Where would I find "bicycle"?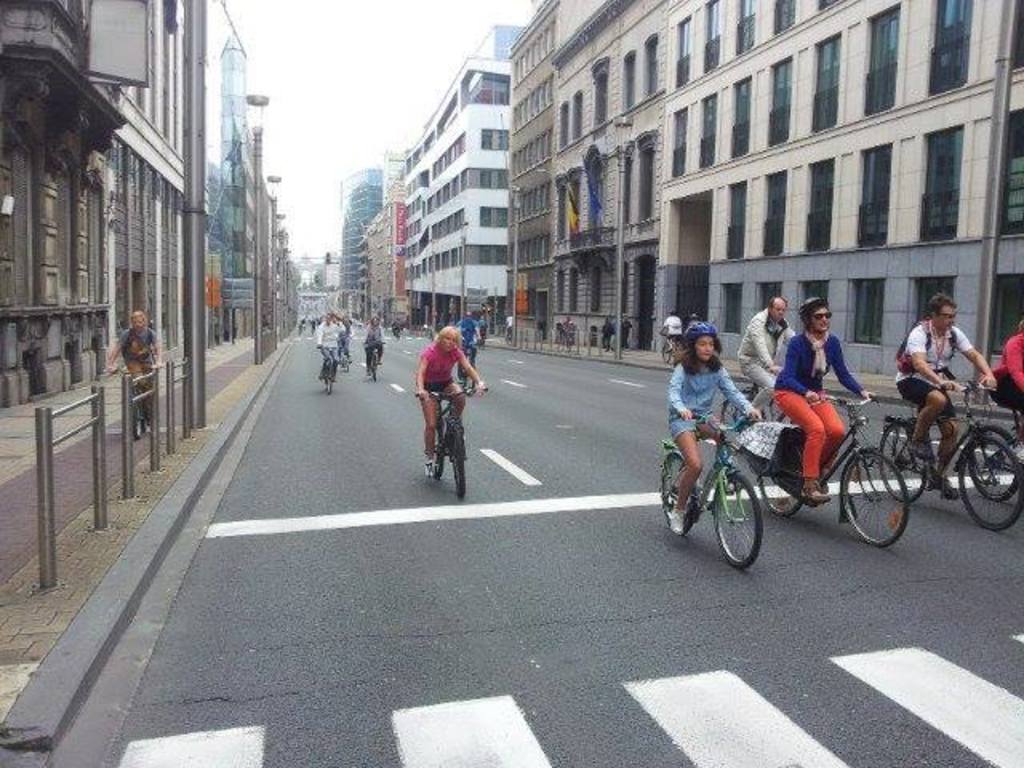
At select_region(752, 390, 914, 550).
